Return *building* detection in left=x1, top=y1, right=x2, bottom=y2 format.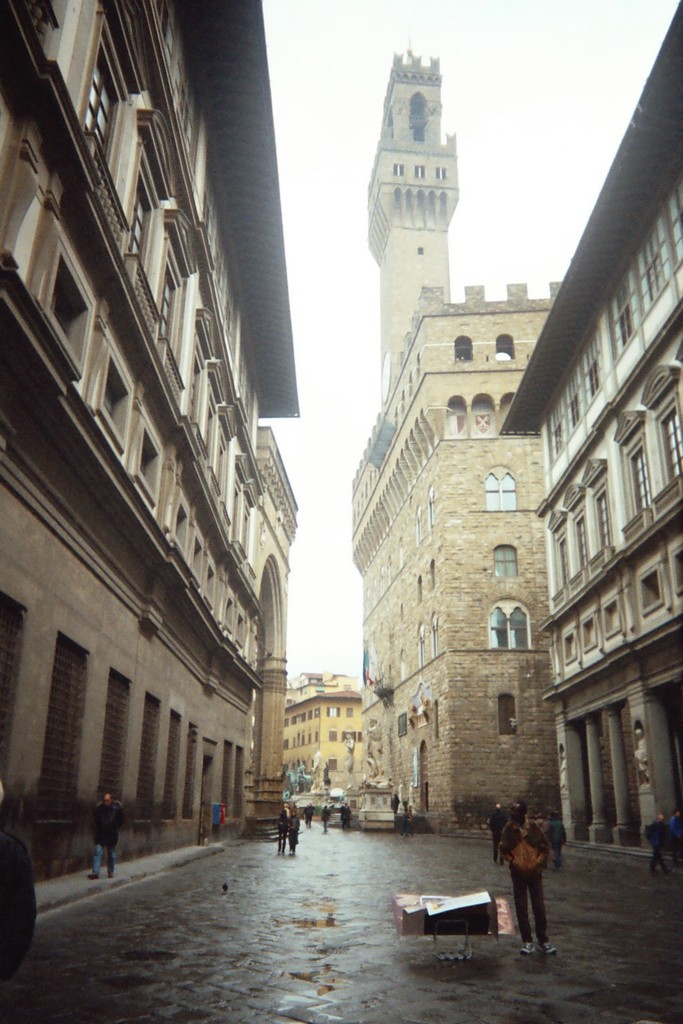
left=0, top=0, right=299, bottom=881.
